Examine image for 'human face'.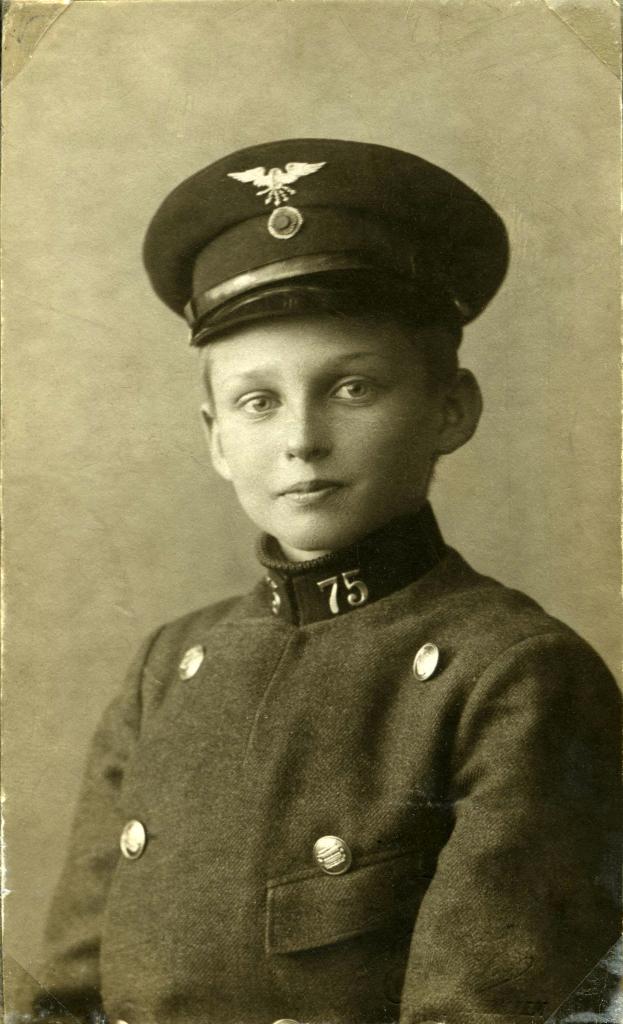
Examination result: [207, 321, 445, 550].
